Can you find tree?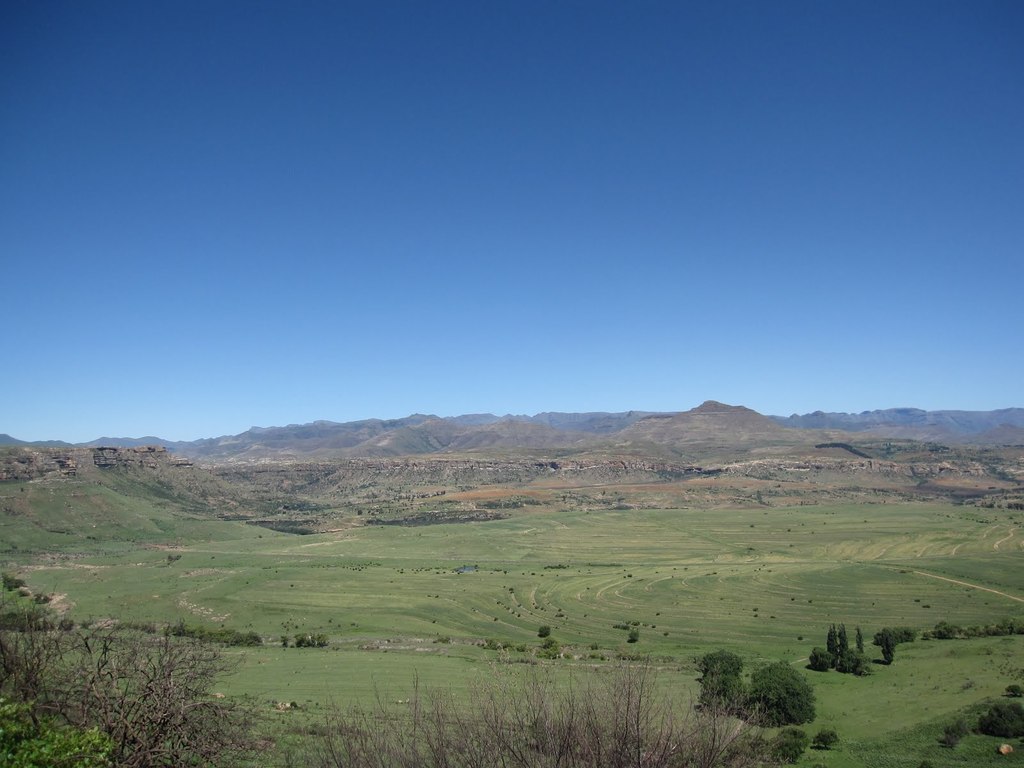
Yes, bounding box: 879:624:899:665.
